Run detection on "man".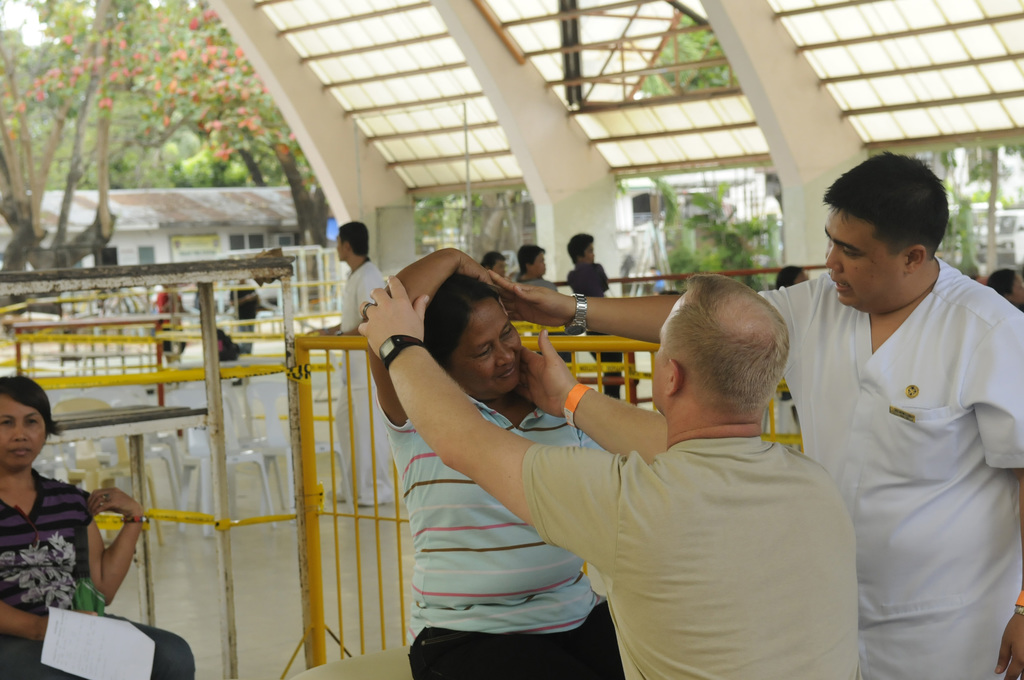
Result: detection(491, 149, 1023, 679).
